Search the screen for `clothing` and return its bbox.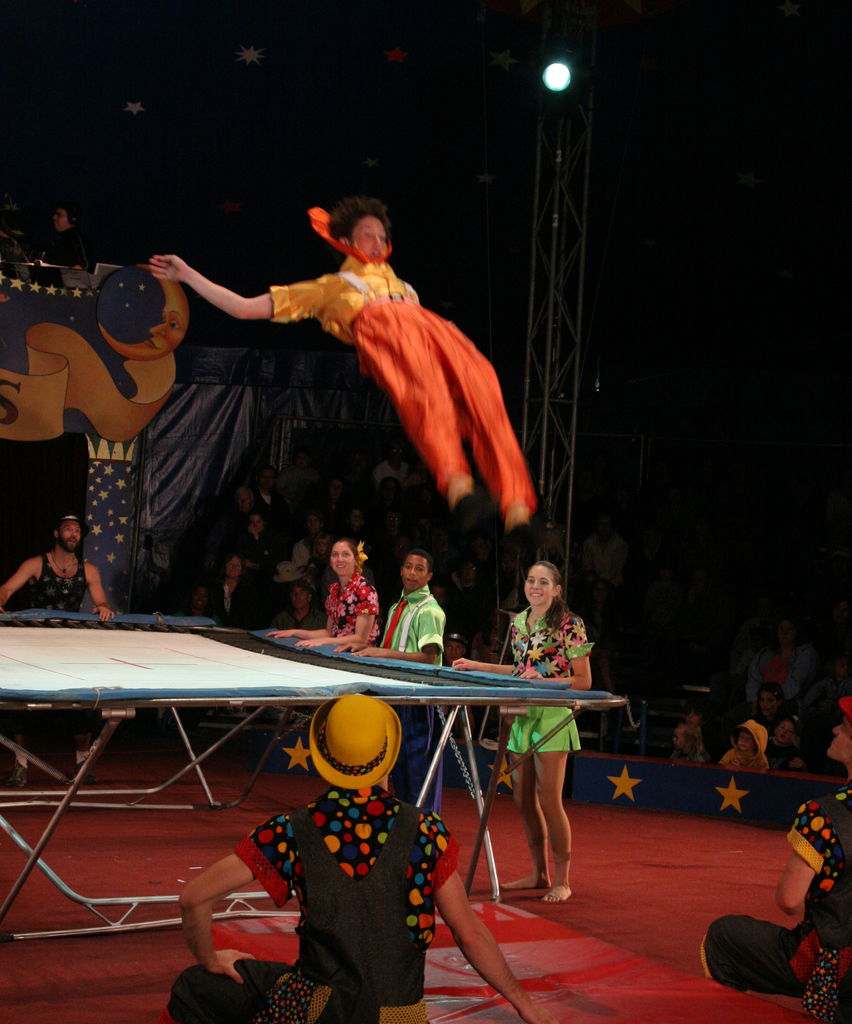
Found: [x1=705, y1=792, x2=846, y2=995].
